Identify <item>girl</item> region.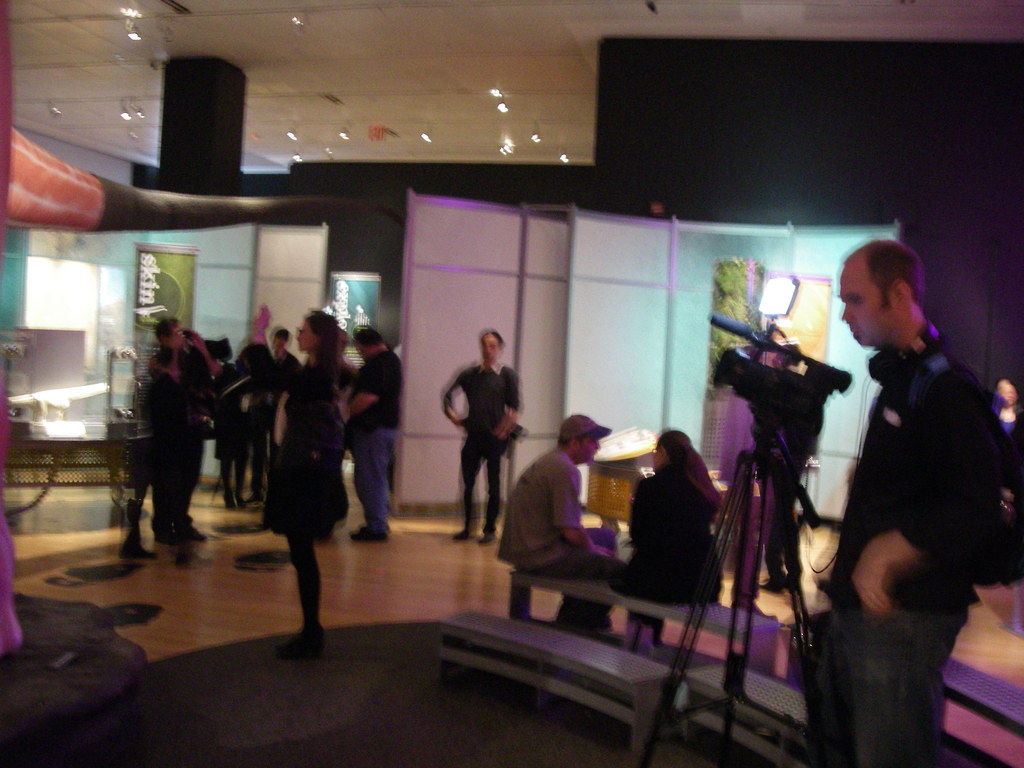
Region: region(614, 431, 718, 655).
